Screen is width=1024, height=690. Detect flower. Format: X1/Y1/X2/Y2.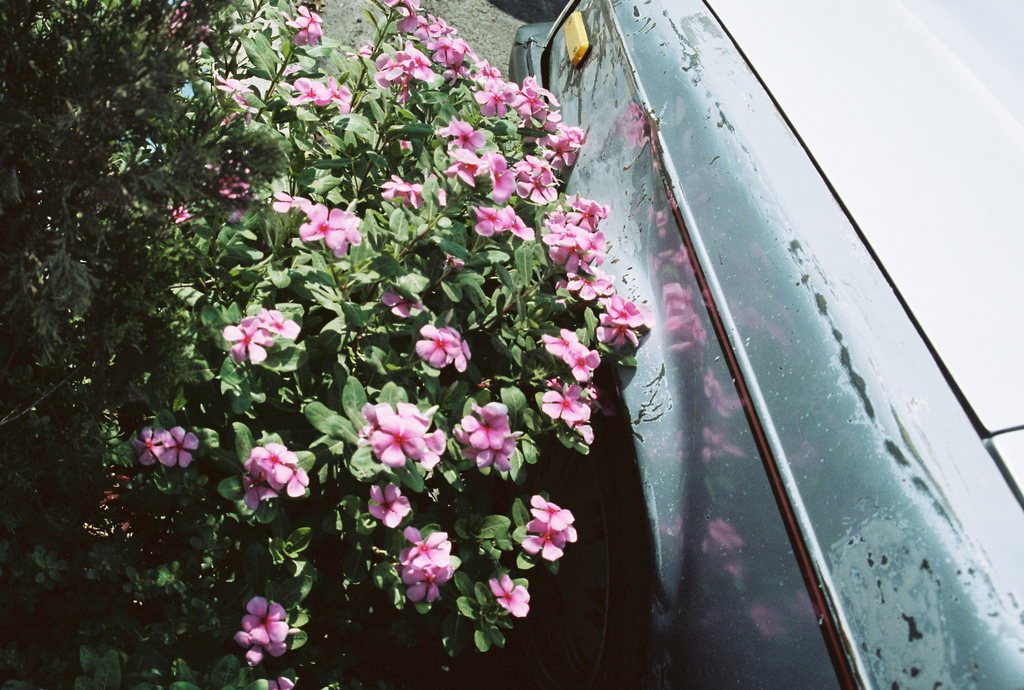
155/426/198/469.
